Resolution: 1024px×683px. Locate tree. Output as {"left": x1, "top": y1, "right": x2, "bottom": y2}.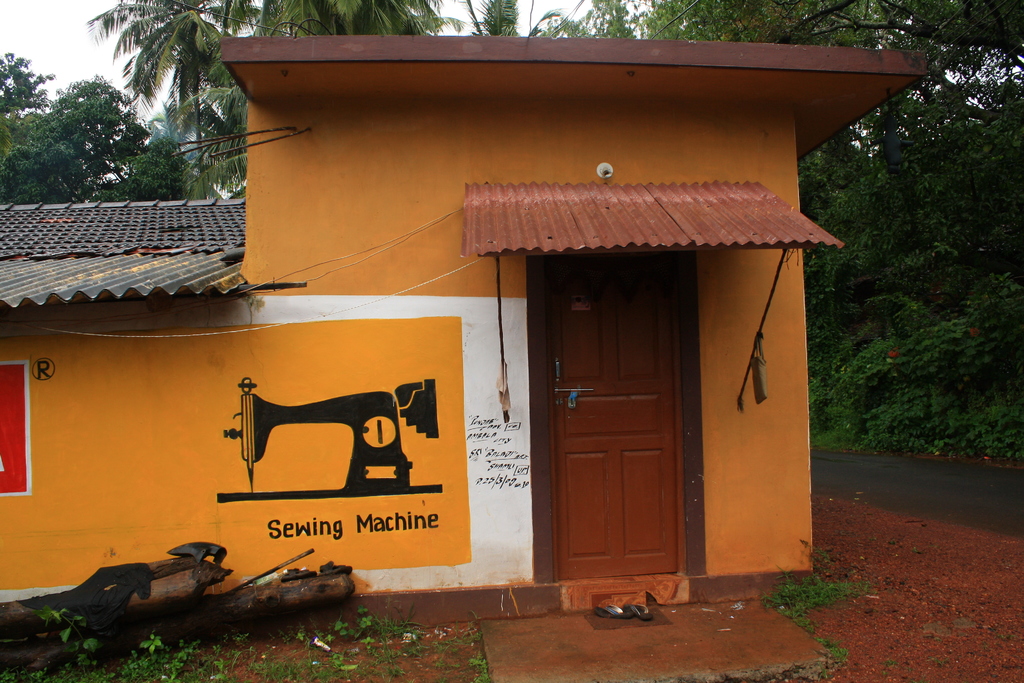
{"left": 84, "top": 0, "right": 259, "bottom": 194}.
